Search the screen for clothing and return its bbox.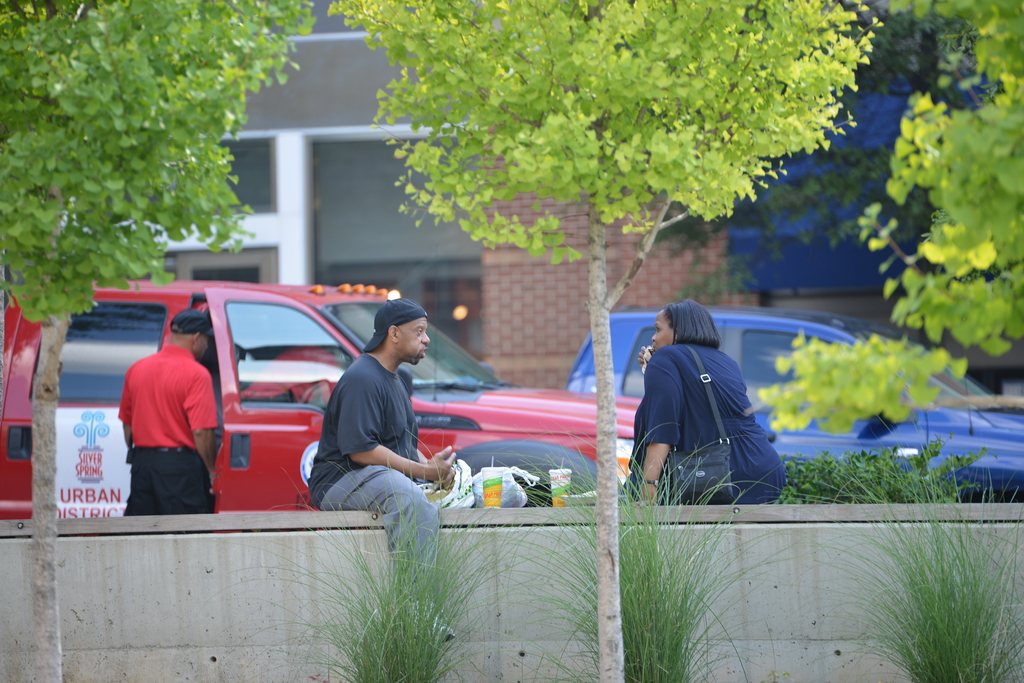
Found: (x1=116, y1=345, x2=216, y2=514).
